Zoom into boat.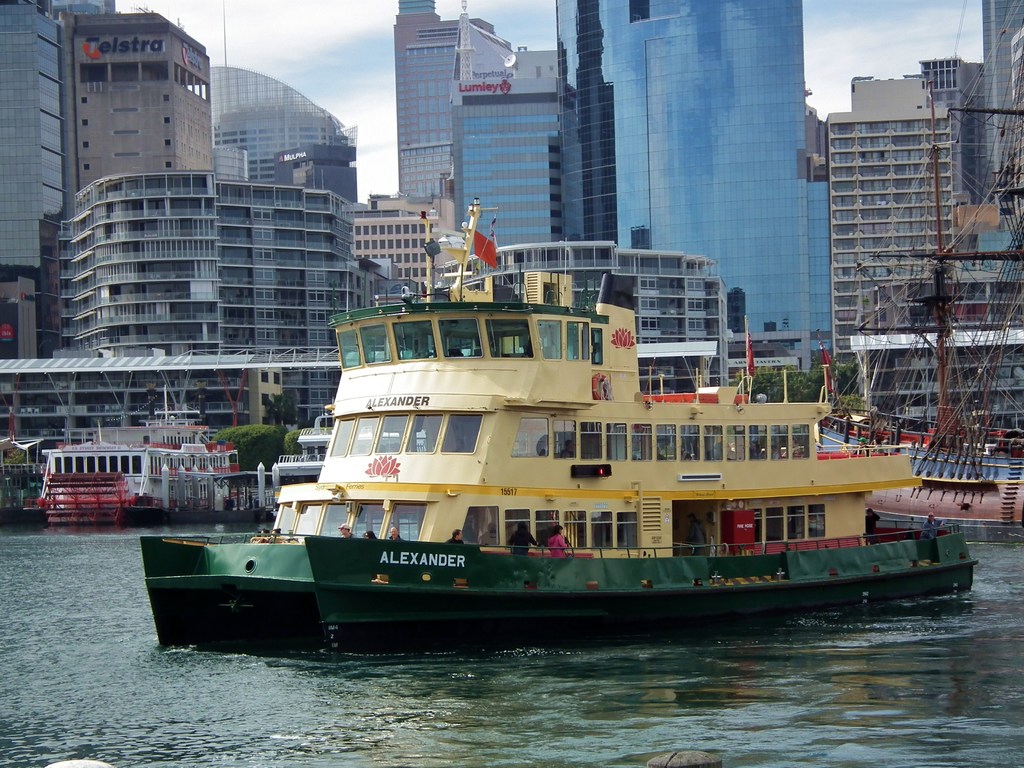
Zoom target: pyautogui.locateOnScreen(825, 77, 1023, 547).
